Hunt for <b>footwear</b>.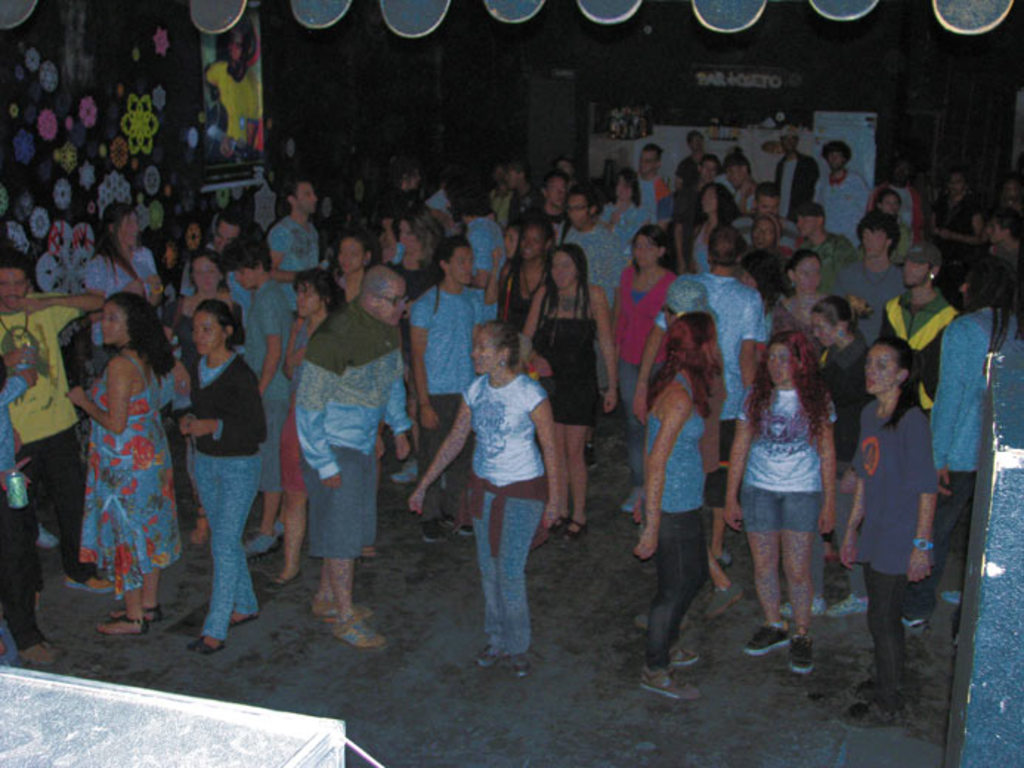
Hunted down at [left=666, top=641, right=694, bottom=663].
